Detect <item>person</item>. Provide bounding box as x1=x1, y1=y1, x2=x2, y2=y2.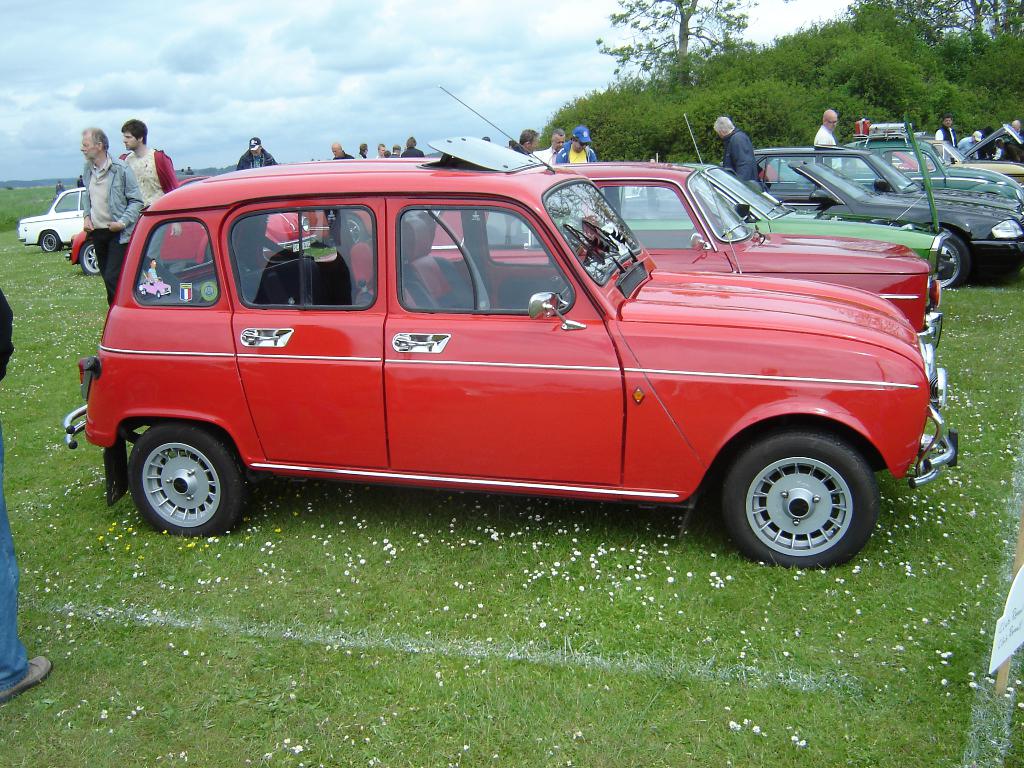
x1=812, y1=108, x2=840, y2=151.
